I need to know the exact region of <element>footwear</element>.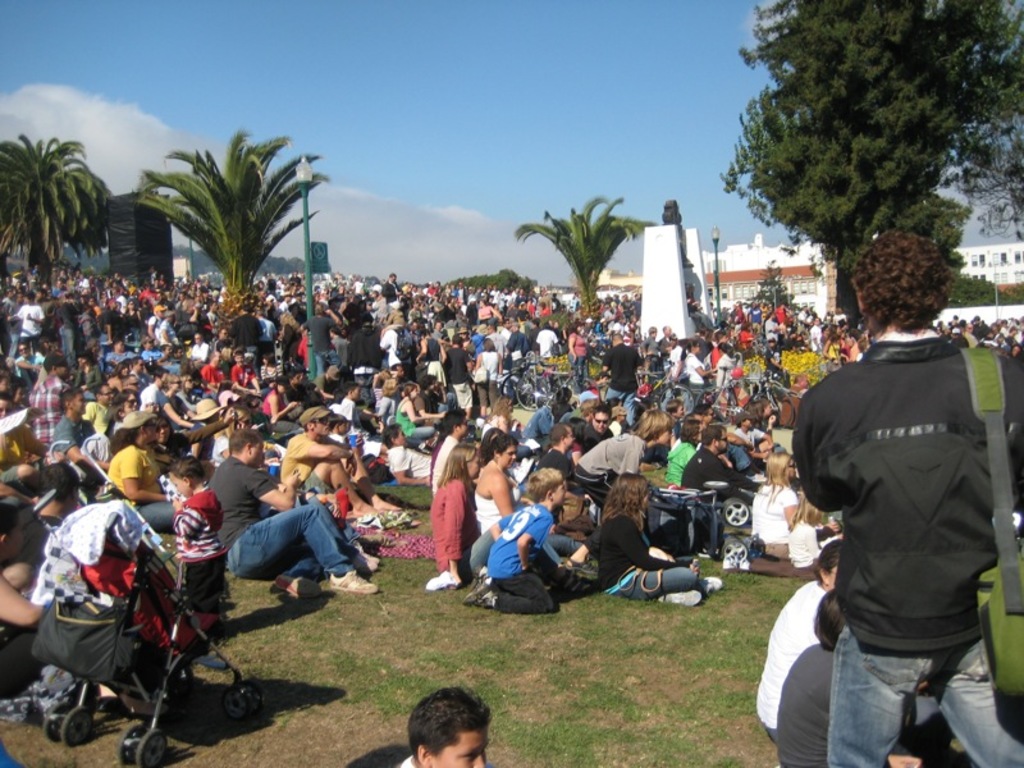
Region: x1=274, y1=573, x2=323, y2=596.
